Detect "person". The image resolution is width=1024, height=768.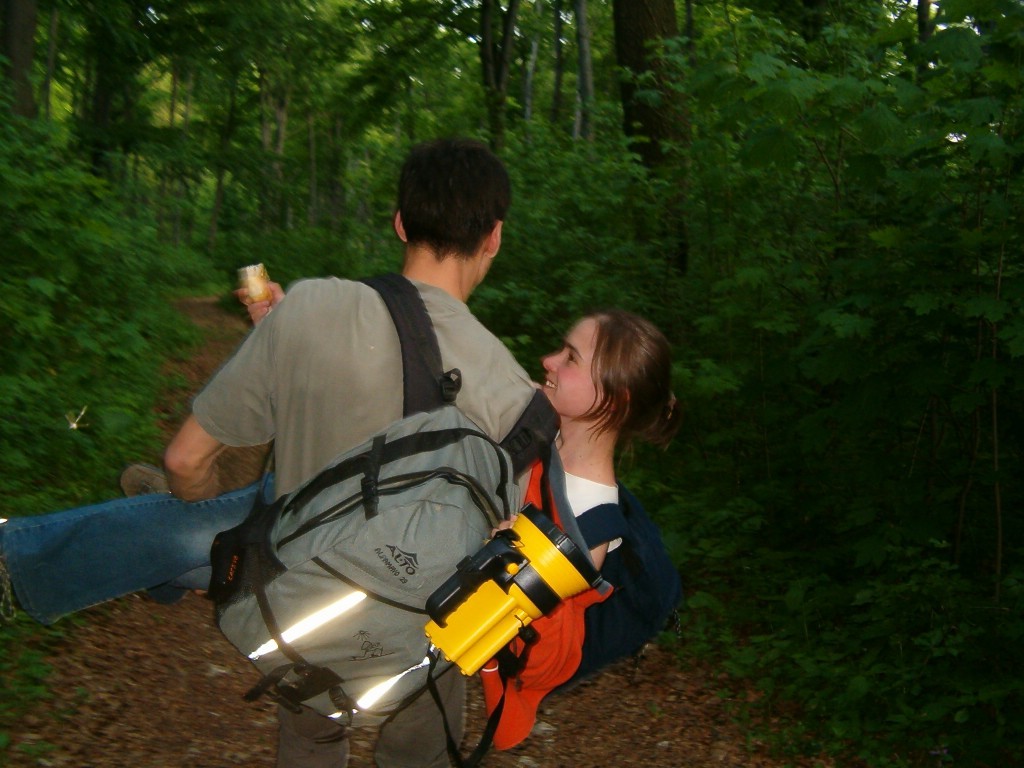
locate(165, 138, 563, 767).
